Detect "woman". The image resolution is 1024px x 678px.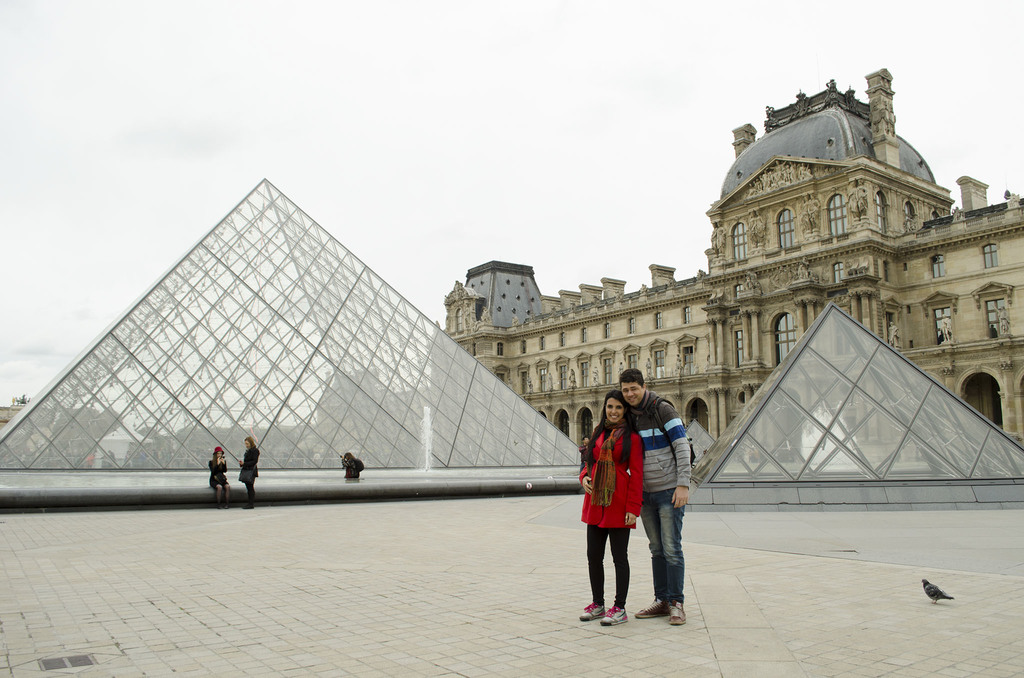
region(579, 390, 643, 627).
